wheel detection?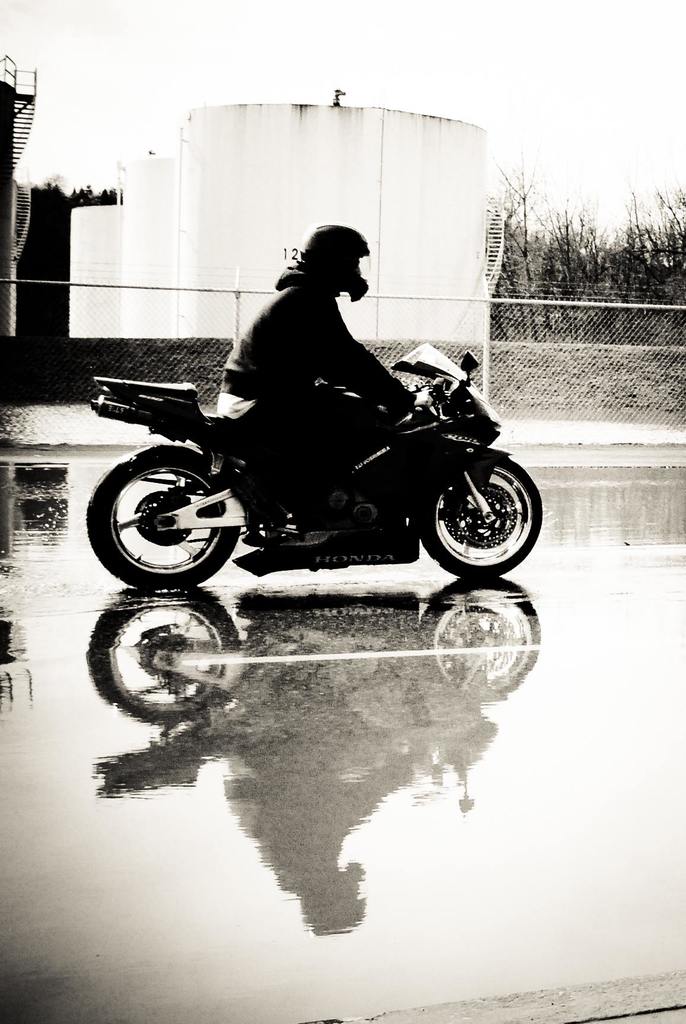
box=[414, 457, 547, 586]
